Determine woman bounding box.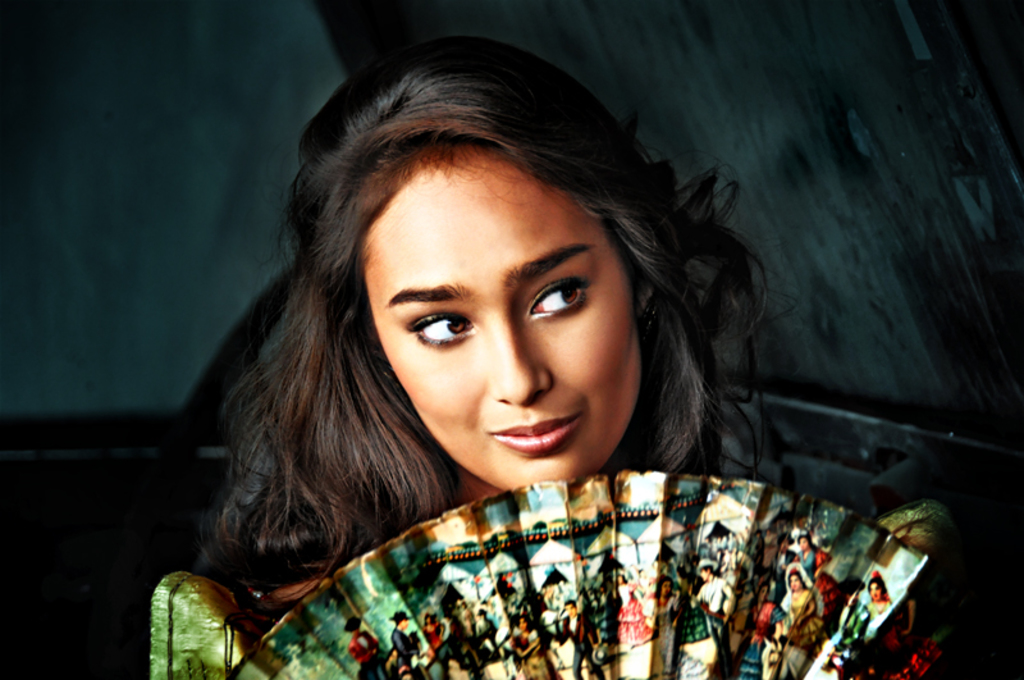
Determined: detection(155, 44, 856, 660).
